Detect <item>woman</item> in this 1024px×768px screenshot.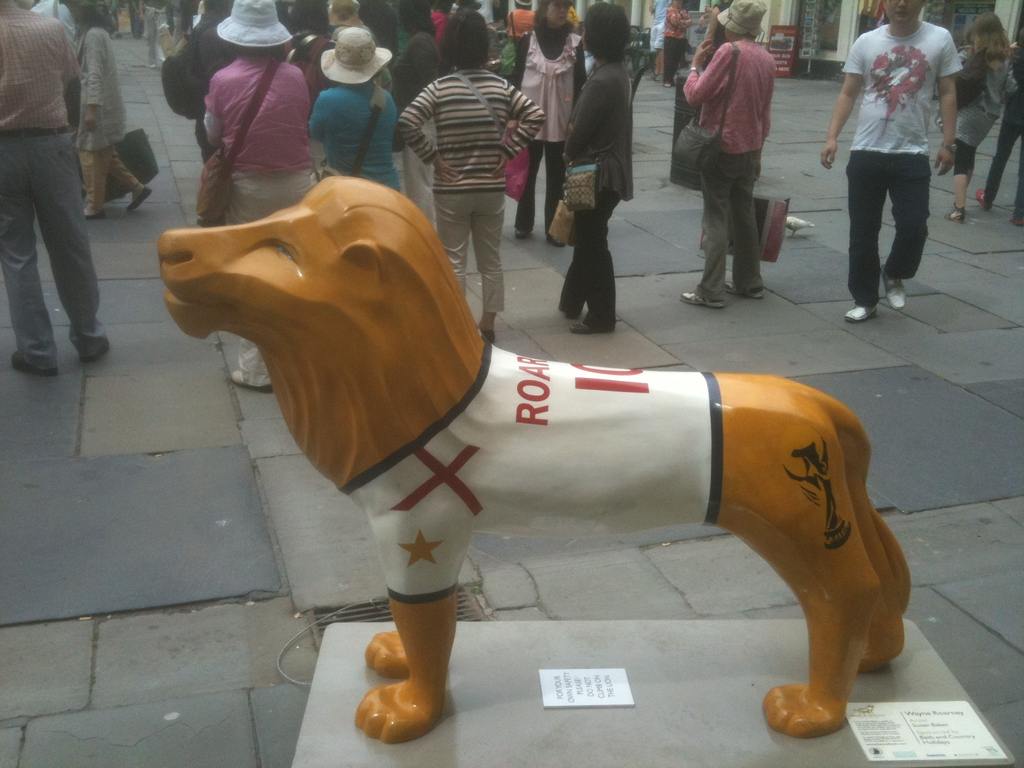
Detection: [681,0,774,312].
